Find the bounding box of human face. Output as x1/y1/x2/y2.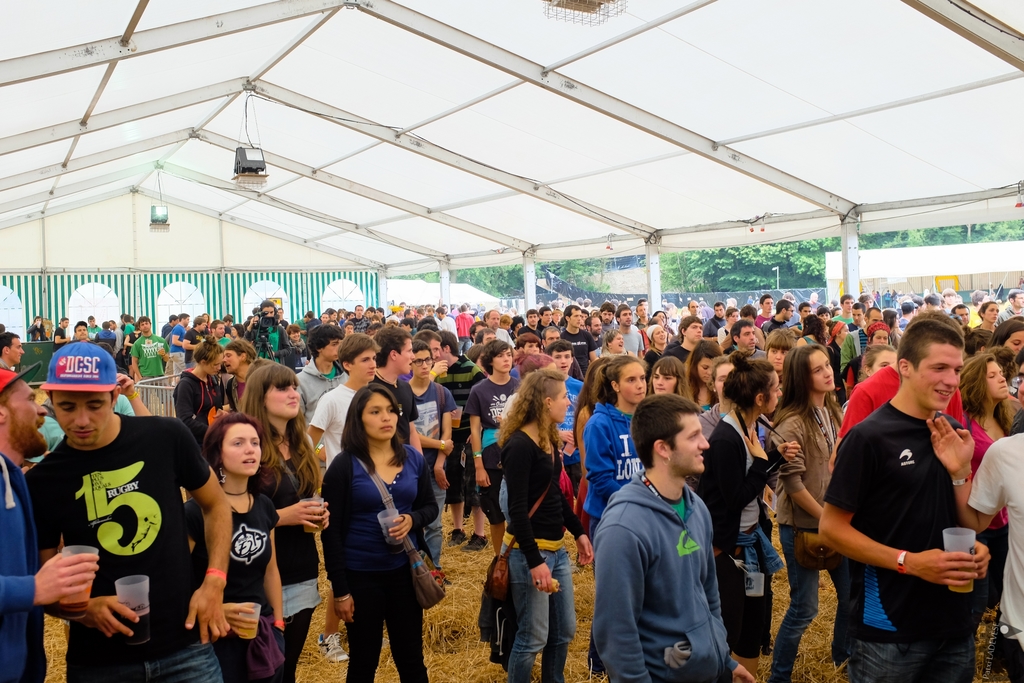
412/349/431/377.
